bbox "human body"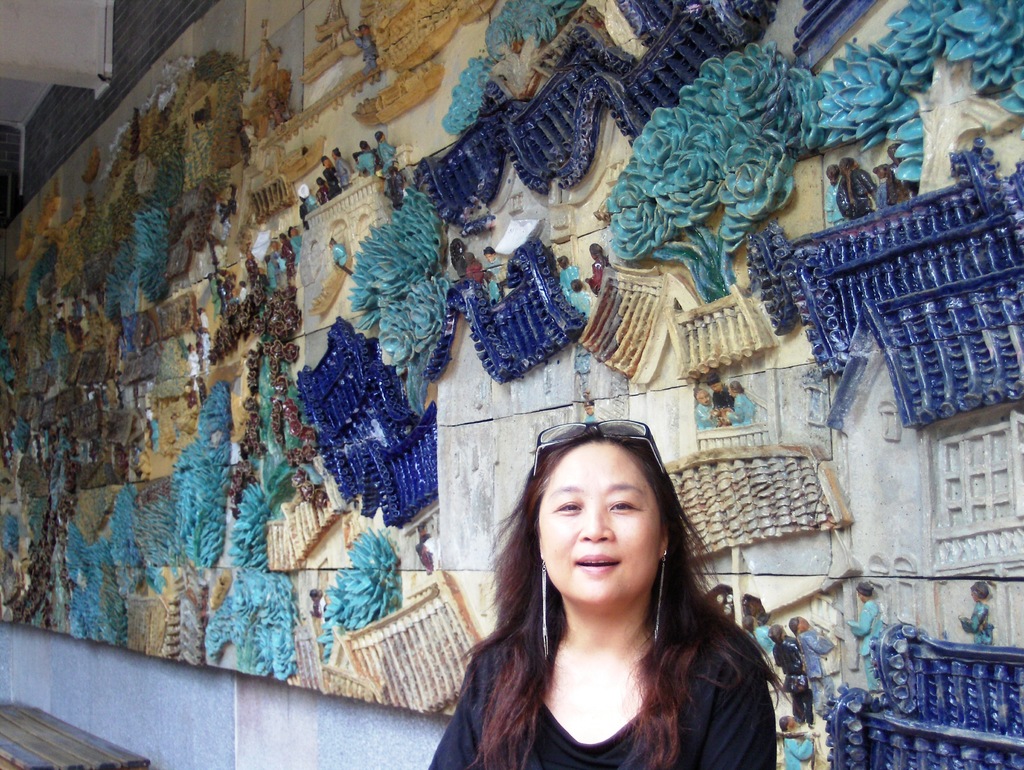
<region>801, 632, 835, 713</region>
